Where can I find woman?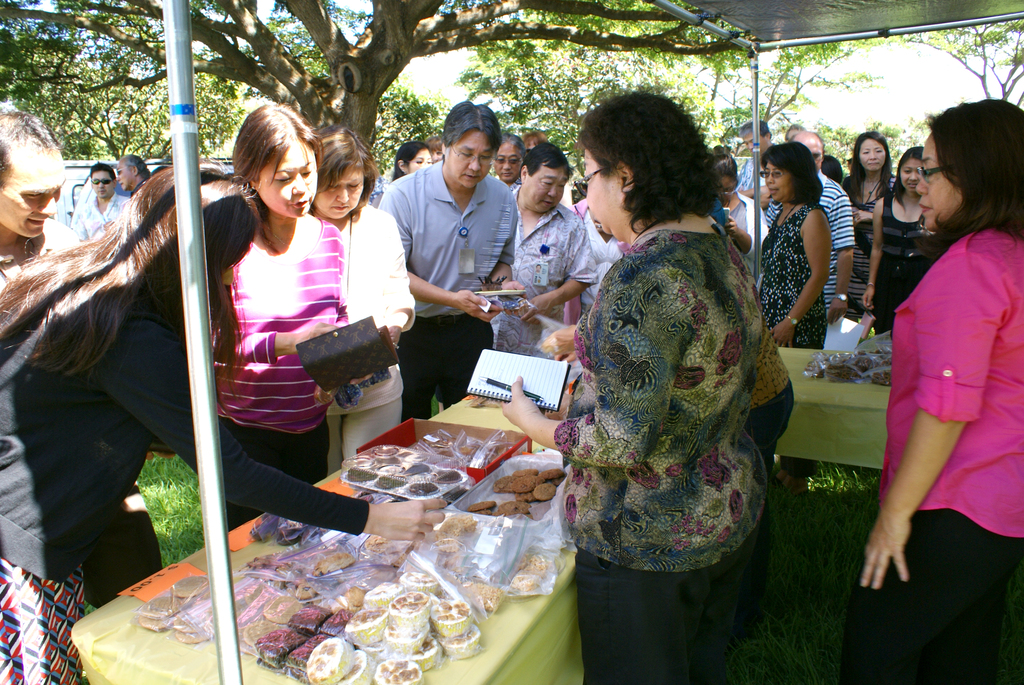
You can find it at rect(392, 138, 433, 179).
